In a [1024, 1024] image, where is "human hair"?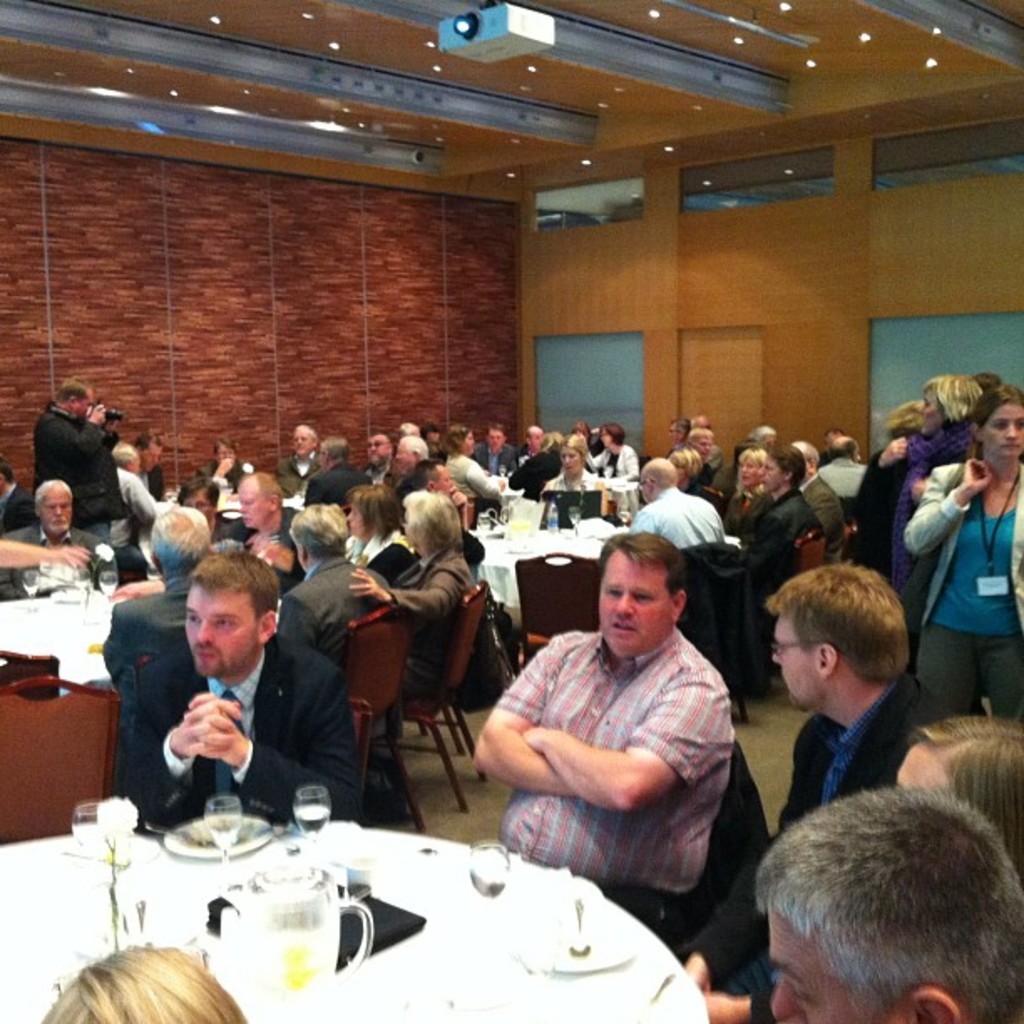
556/433/594/490.
